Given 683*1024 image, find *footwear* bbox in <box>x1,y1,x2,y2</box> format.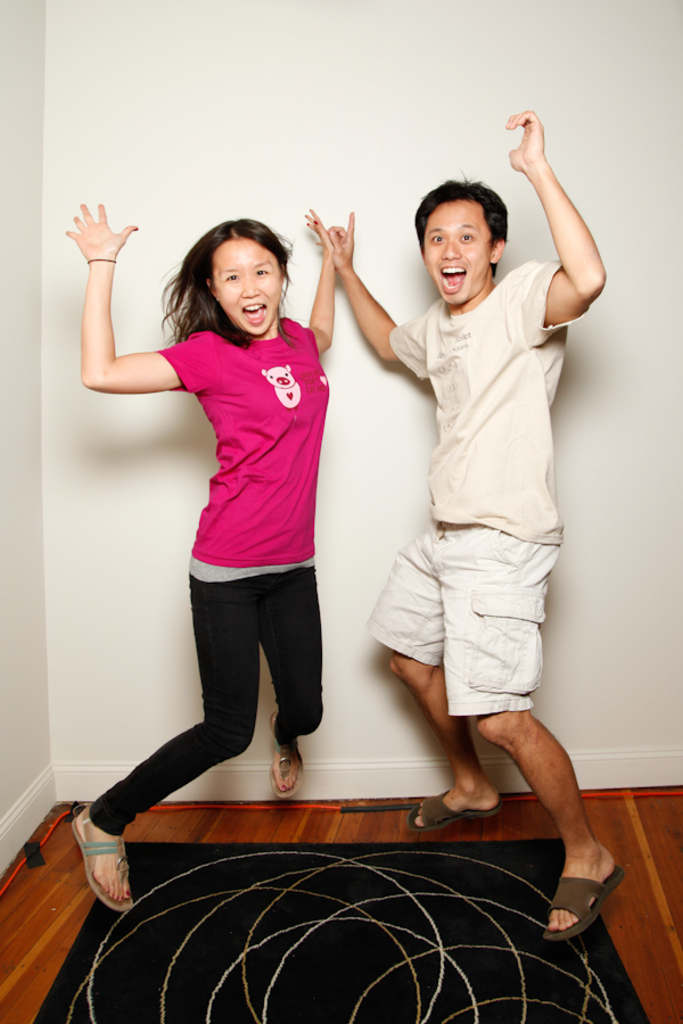
<box>71,808,140,915</box>.
